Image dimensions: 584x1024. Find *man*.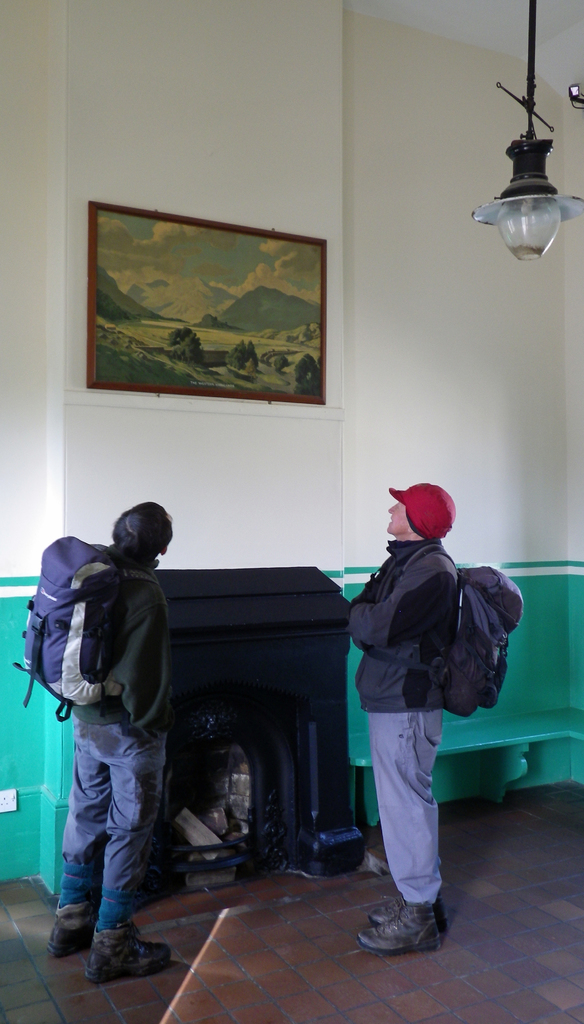
Rect(4, 489, 188, 981).
